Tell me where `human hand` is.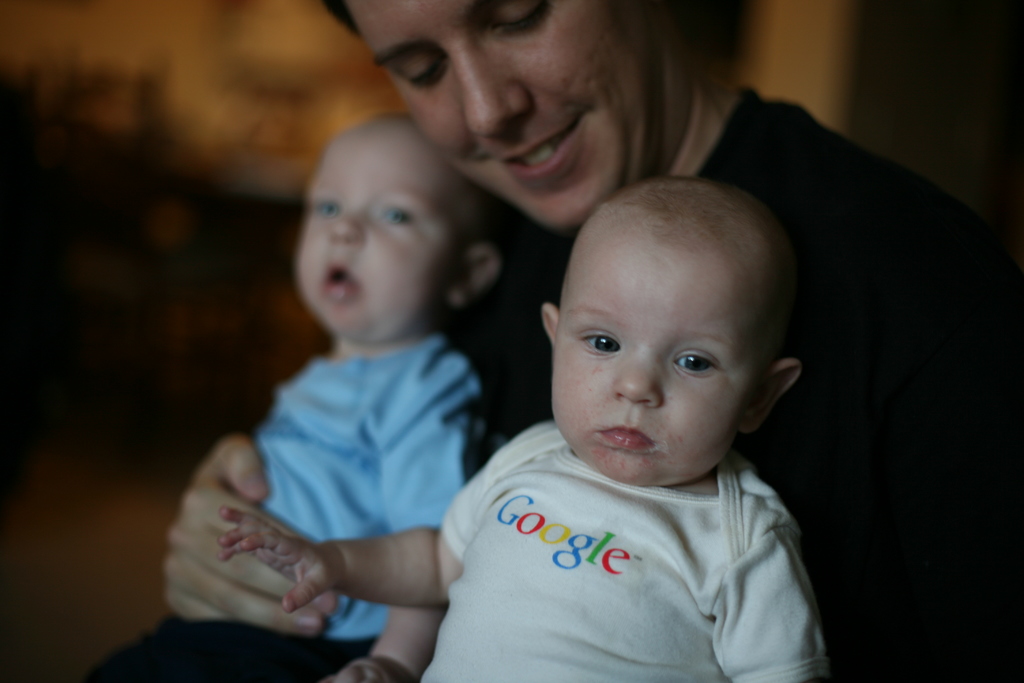
`human hand` is at crop(161, 431, 334, 636).
